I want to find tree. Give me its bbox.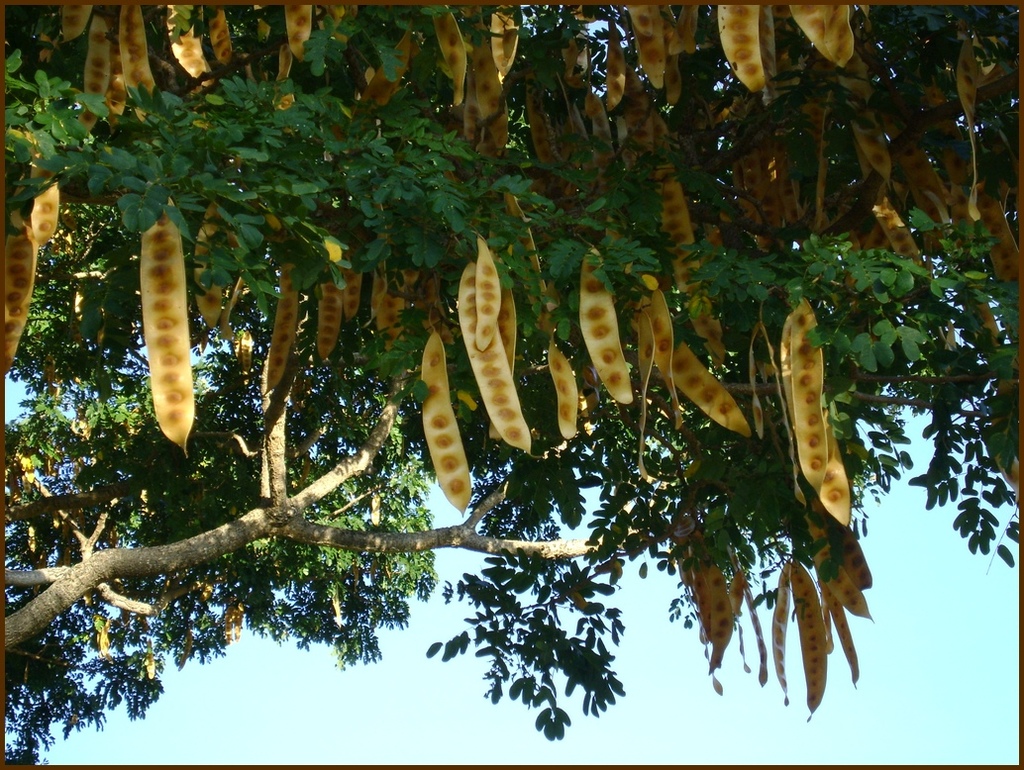
l=0, t=0, r=1020, b=718.
